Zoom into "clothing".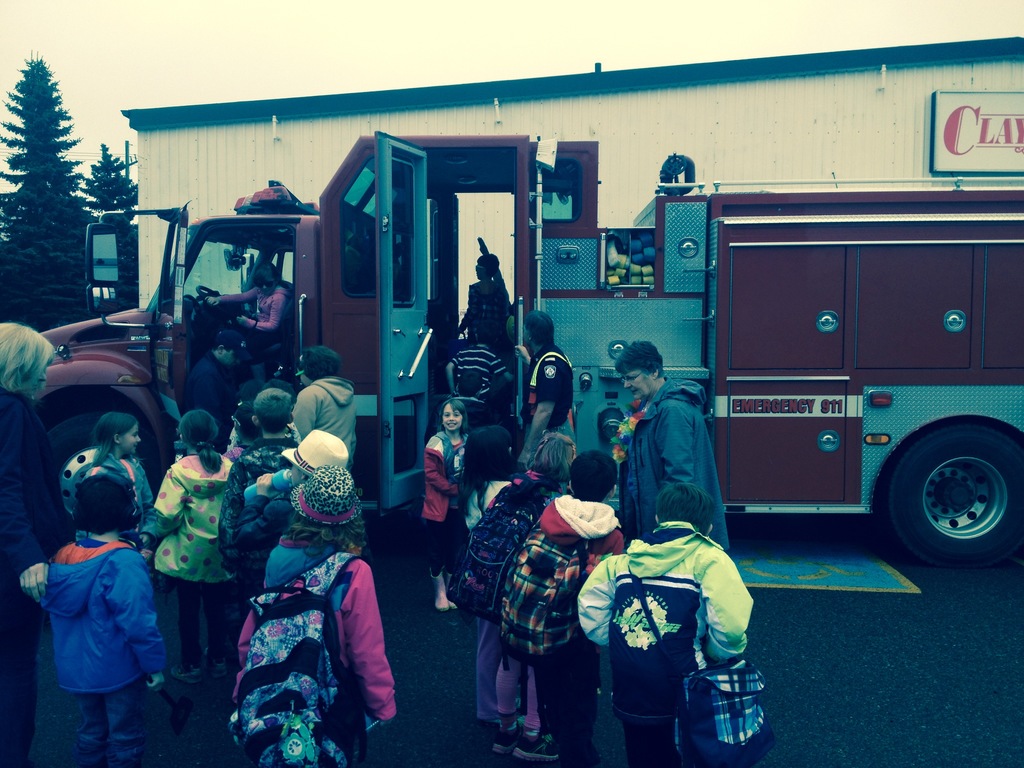
Zoom target: 611,376,732,547.
